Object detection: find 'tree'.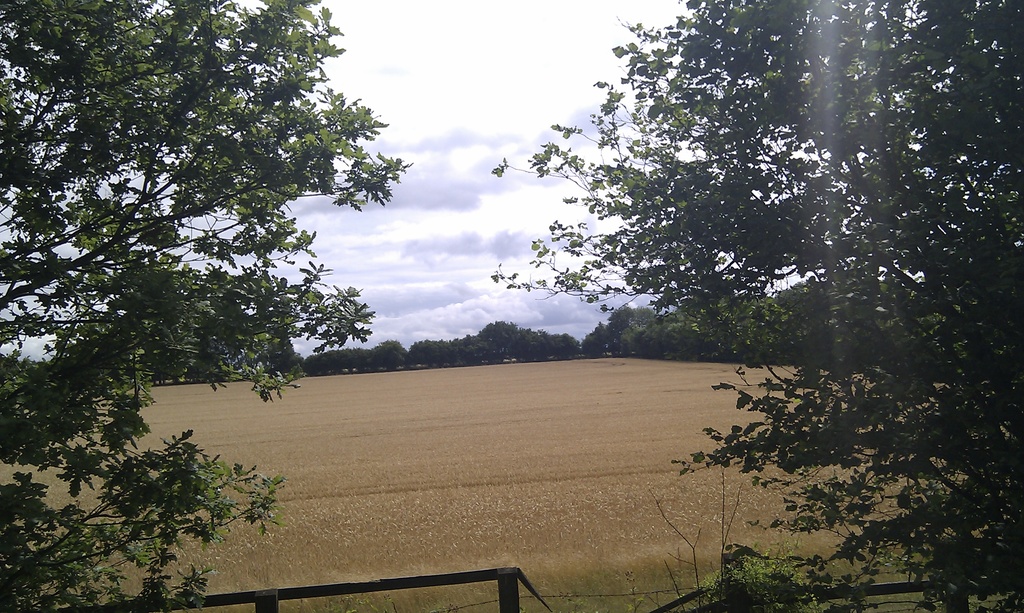
bbox=[432, 333, 453, 360].
